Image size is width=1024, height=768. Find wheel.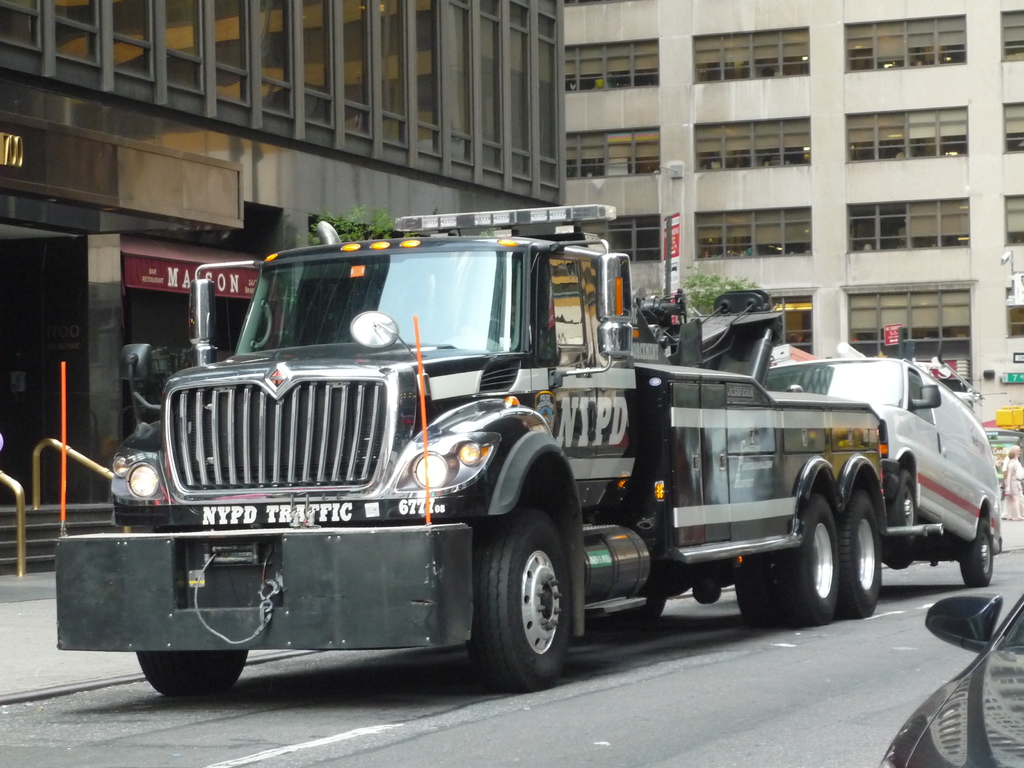
box=[961, 520, 995, 587].
